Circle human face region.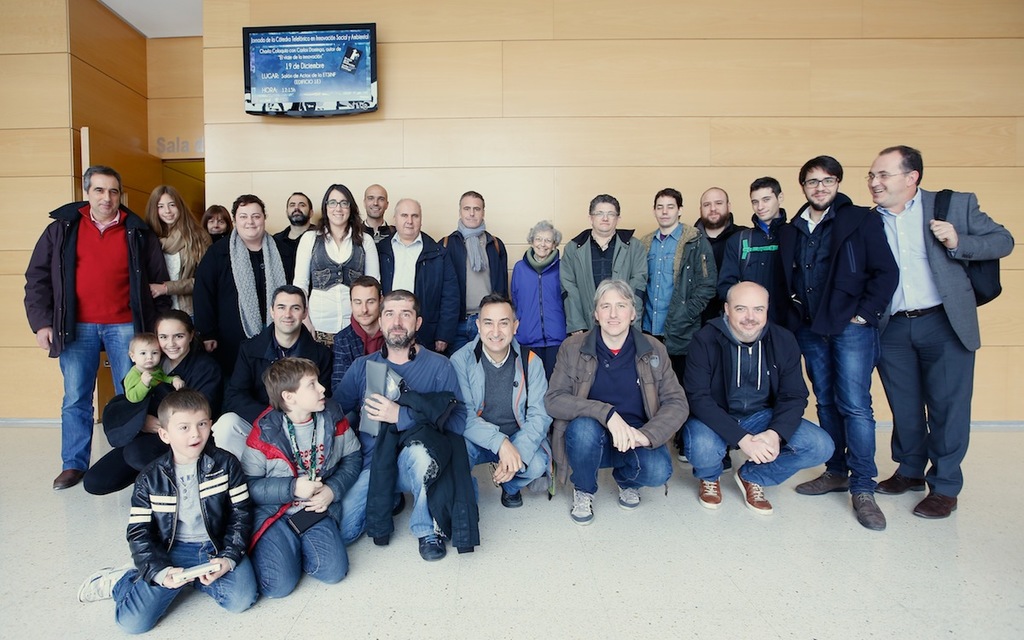
Region: (156, 193, 180, 224).
